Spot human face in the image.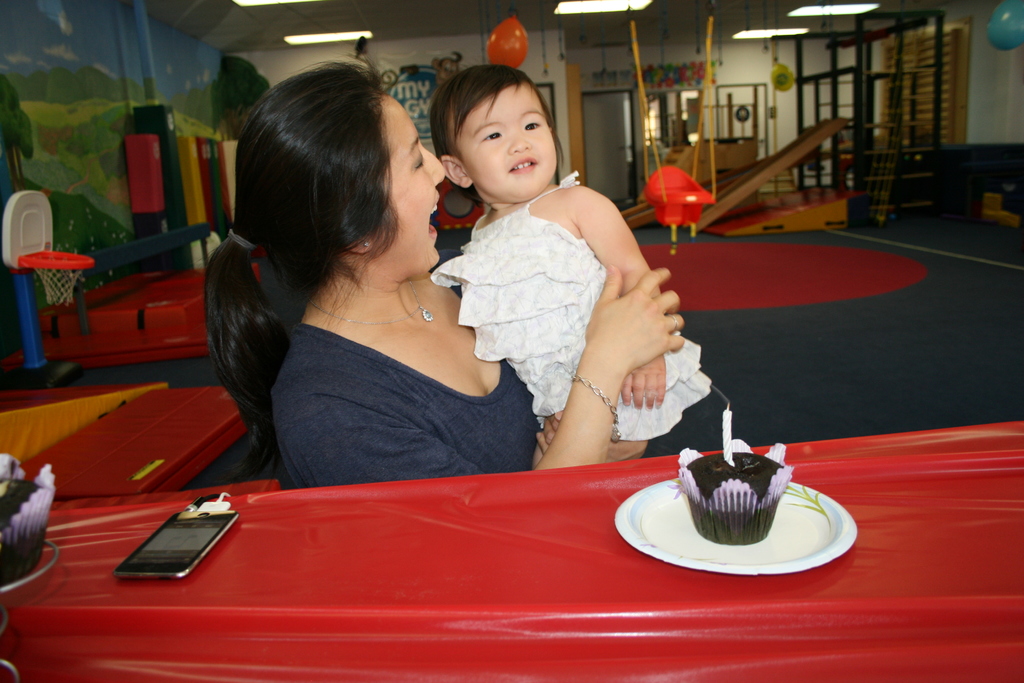
human face found at 462:84:557:195.
